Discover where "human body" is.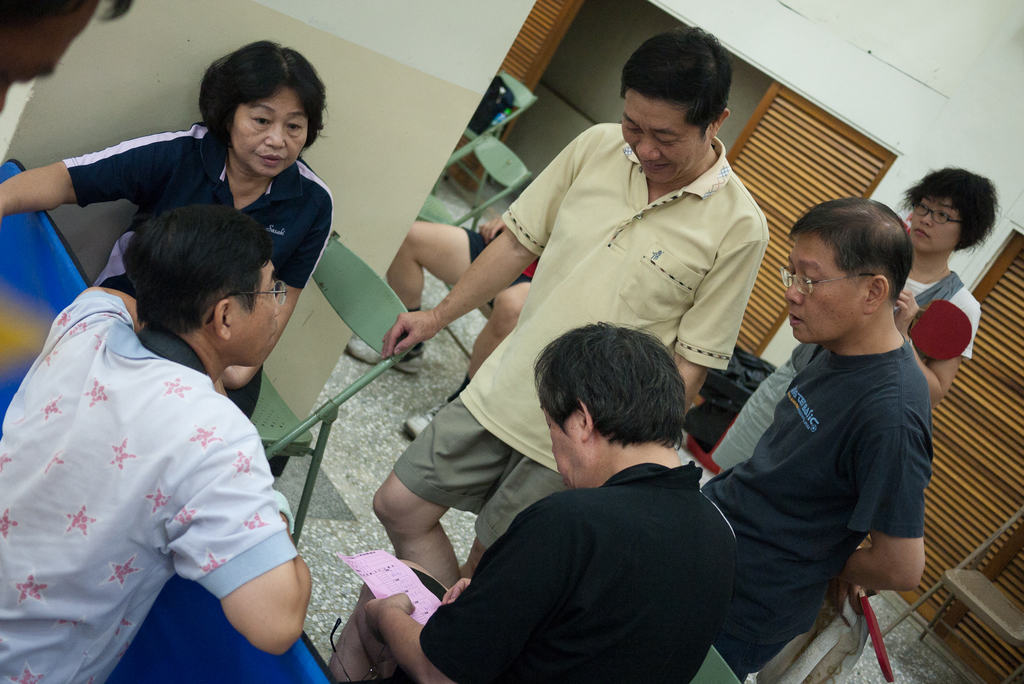
Discovered at detection(0, 34, 344, 421).
